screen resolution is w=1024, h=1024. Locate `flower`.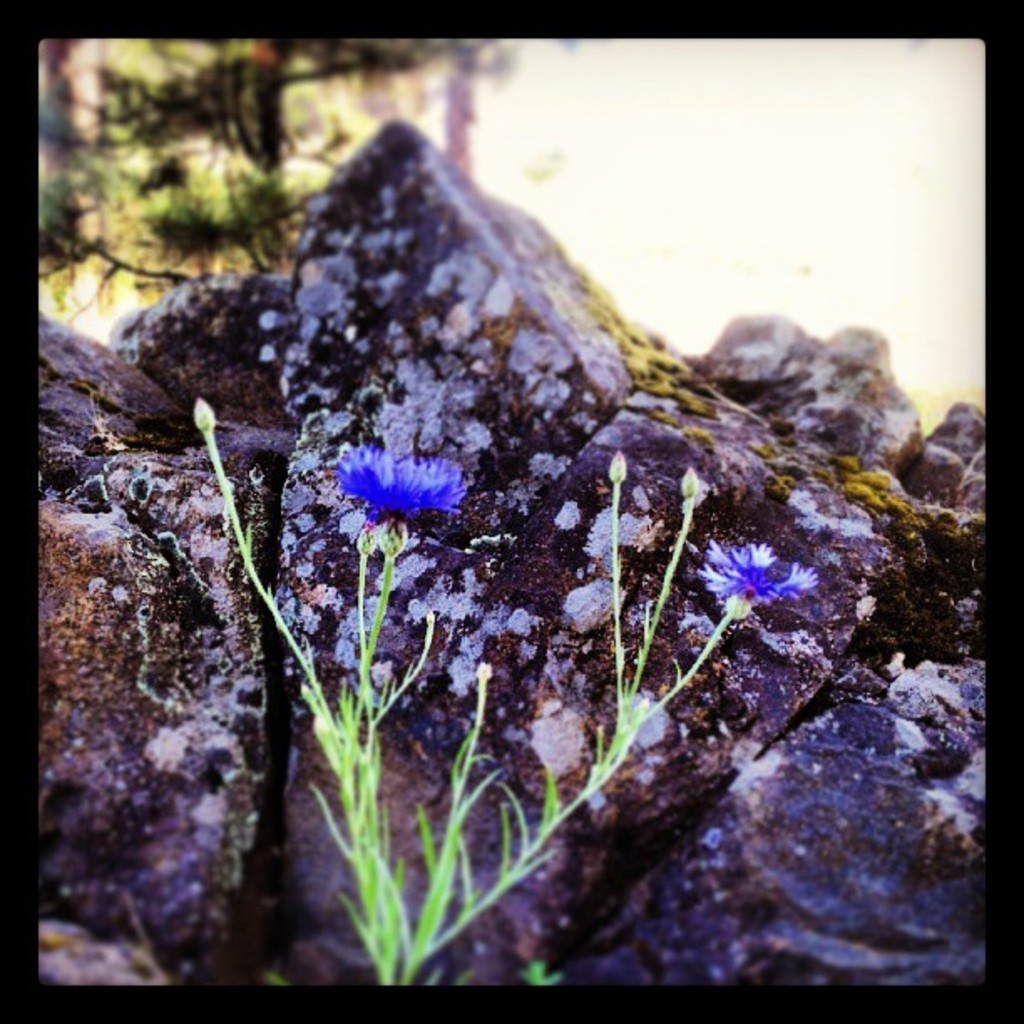
crop(703, 535, 820, 606).
